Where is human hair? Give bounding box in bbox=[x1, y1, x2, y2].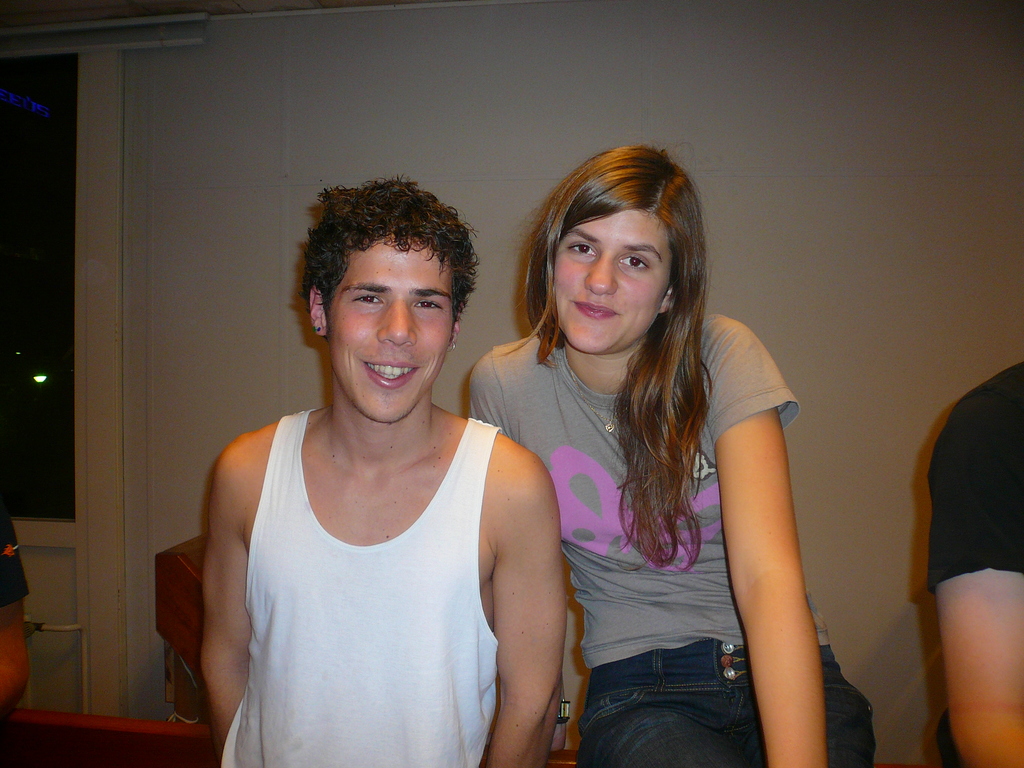
bbox=[294, 180, 476, 374].
